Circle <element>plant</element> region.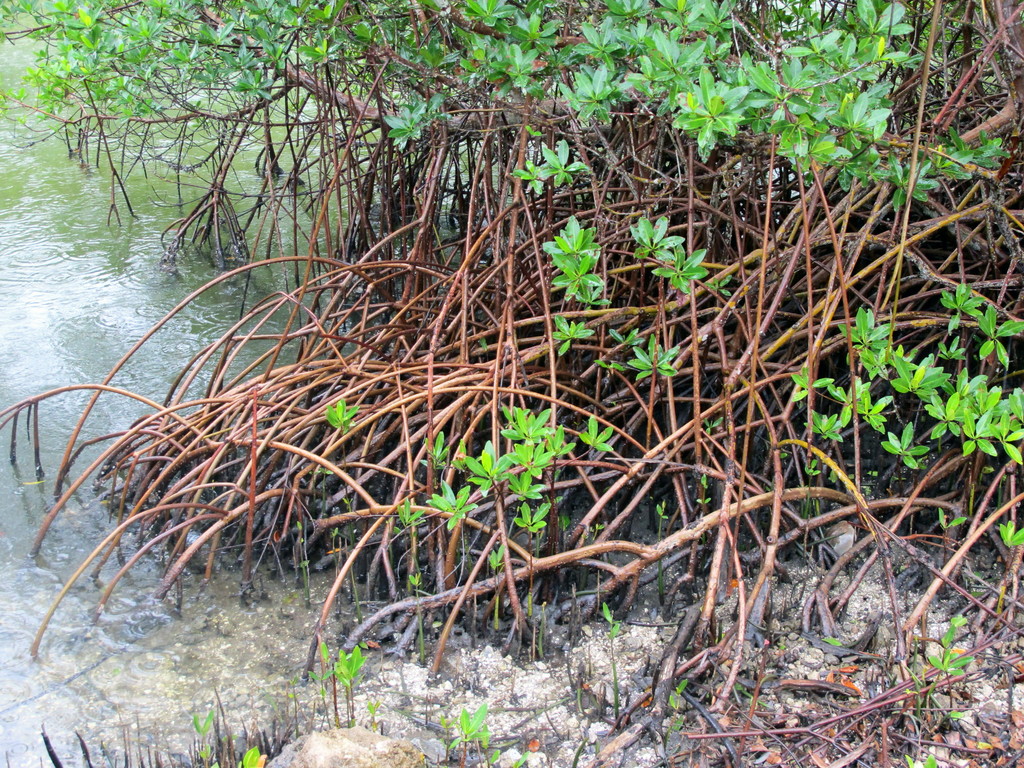
Region: 847, 304, 888, 374.
